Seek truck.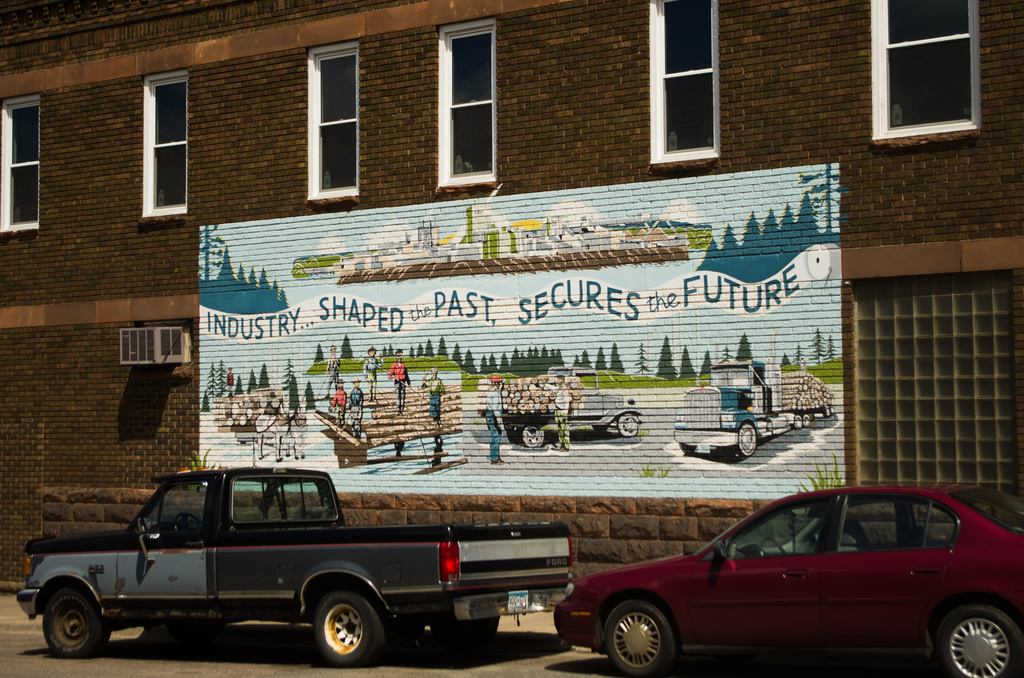
region(0, 465, 655, 674).
